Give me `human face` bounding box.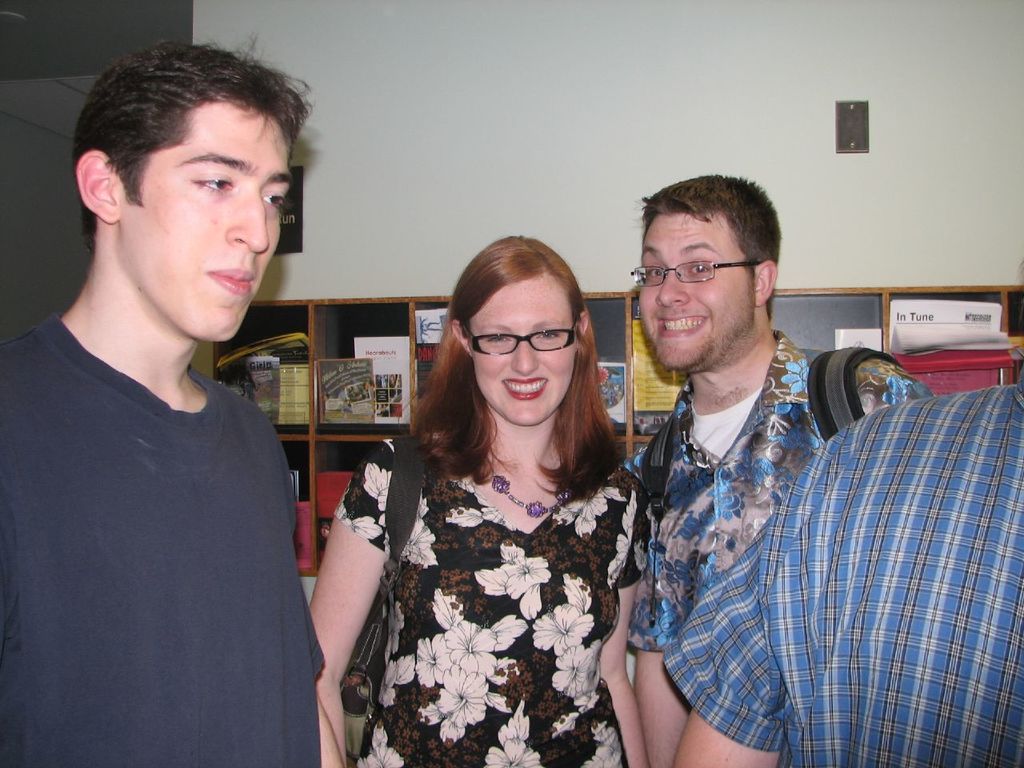
(468,275,575,429).
